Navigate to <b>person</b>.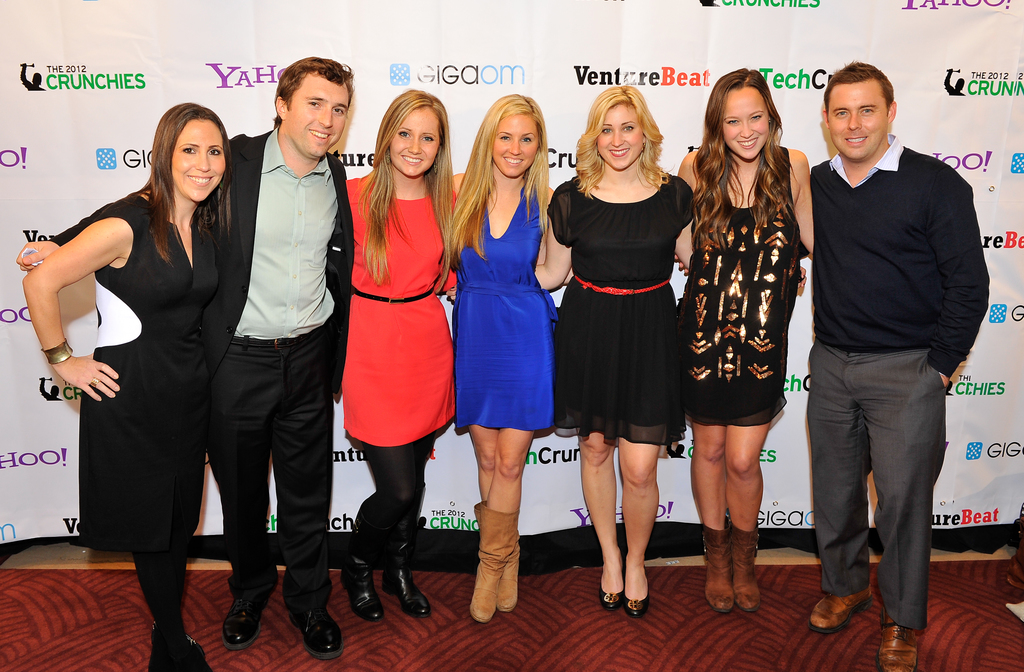
Navigation target: box(339, 89, 466, 625).
